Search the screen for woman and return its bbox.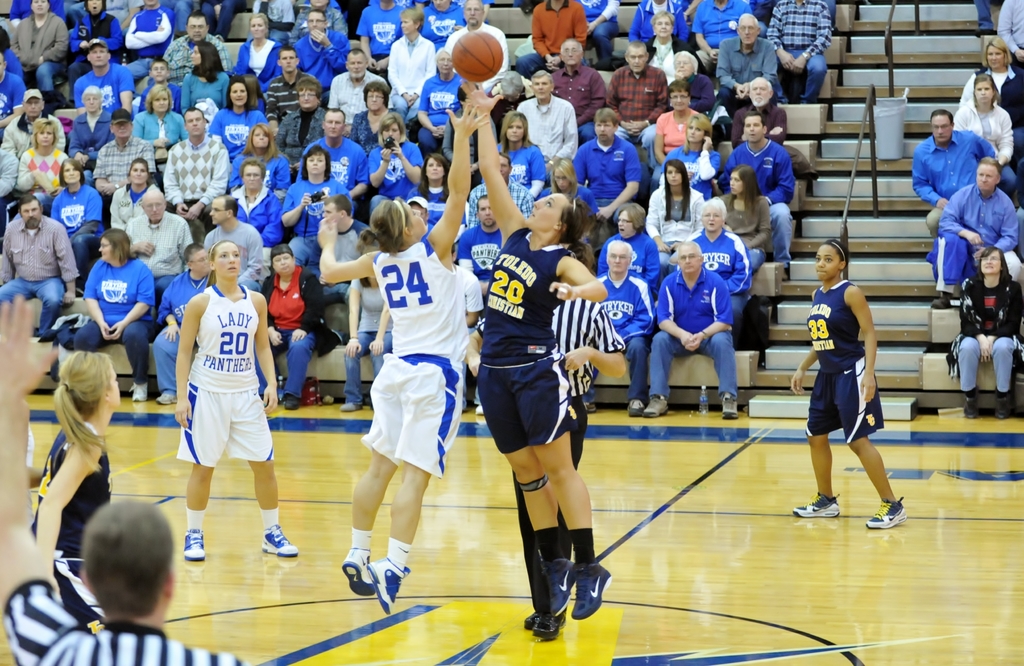
Found: box(960, 248, 1023, 414).
